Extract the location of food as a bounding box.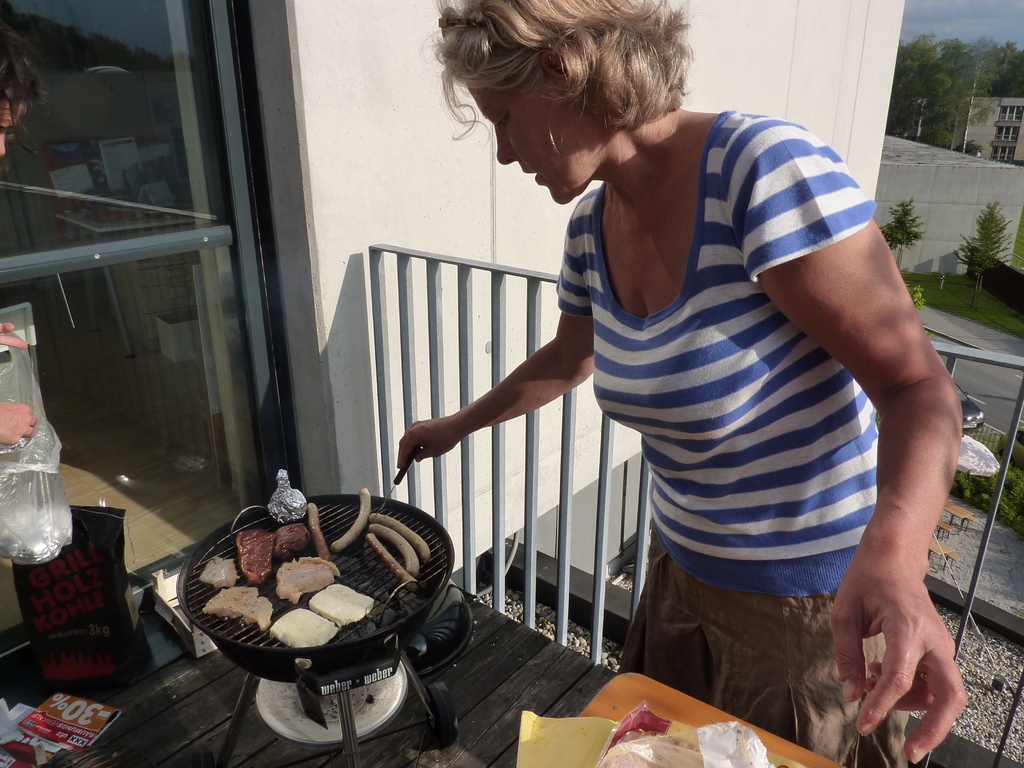
{"x1": 371, "y1": 524, "x2": 420, "y2": 577}.
